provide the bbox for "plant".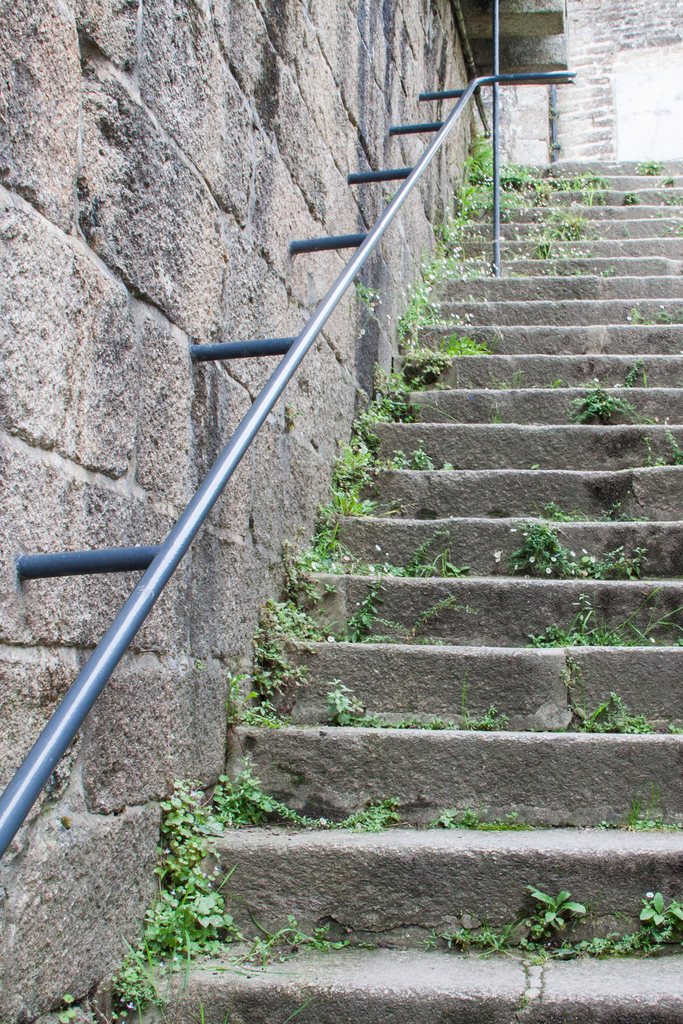
left=387, top=292, right=434, bottom=343.
